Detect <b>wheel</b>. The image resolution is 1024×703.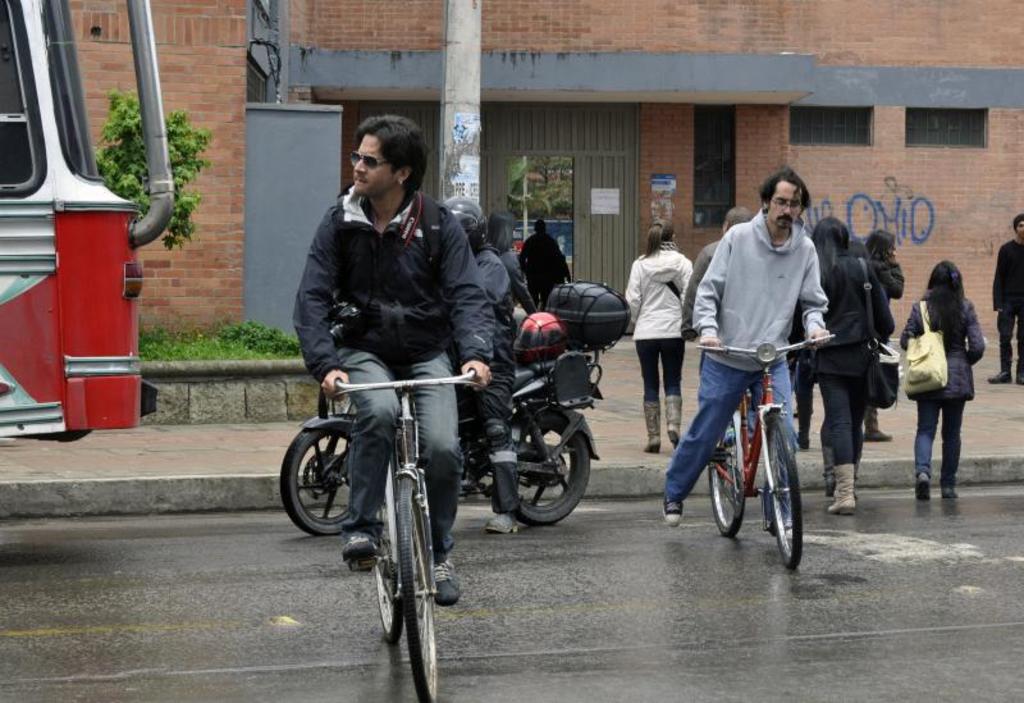
(398, 474, 442, 702).
